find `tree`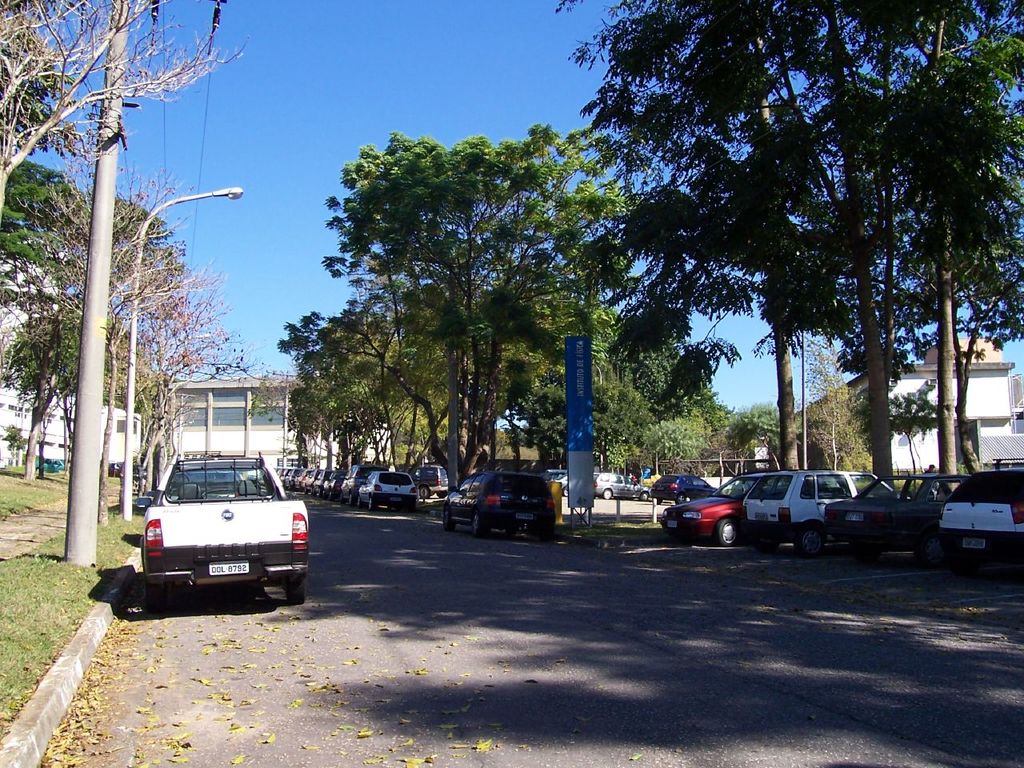
x1=5, y1=162, x2=194, y2=478
